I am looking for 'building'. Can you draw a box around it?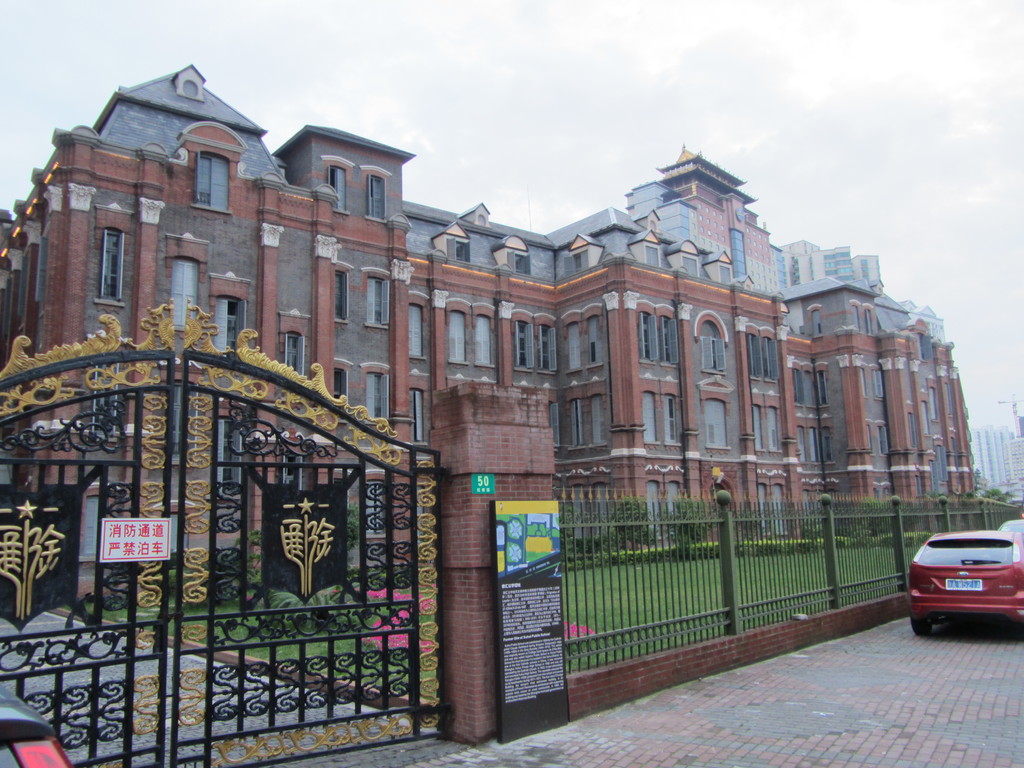
Sure, the bounding box is [970,403,1023,497].
